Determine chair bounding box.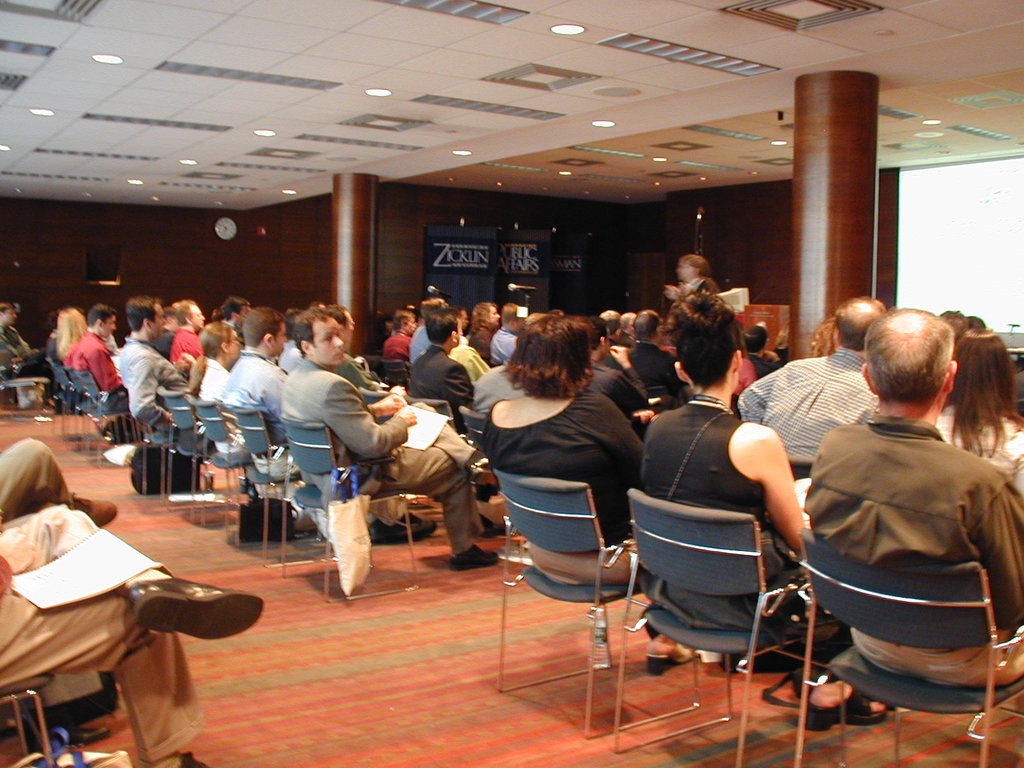
Determined: crop(383, 357, 408, 386).
